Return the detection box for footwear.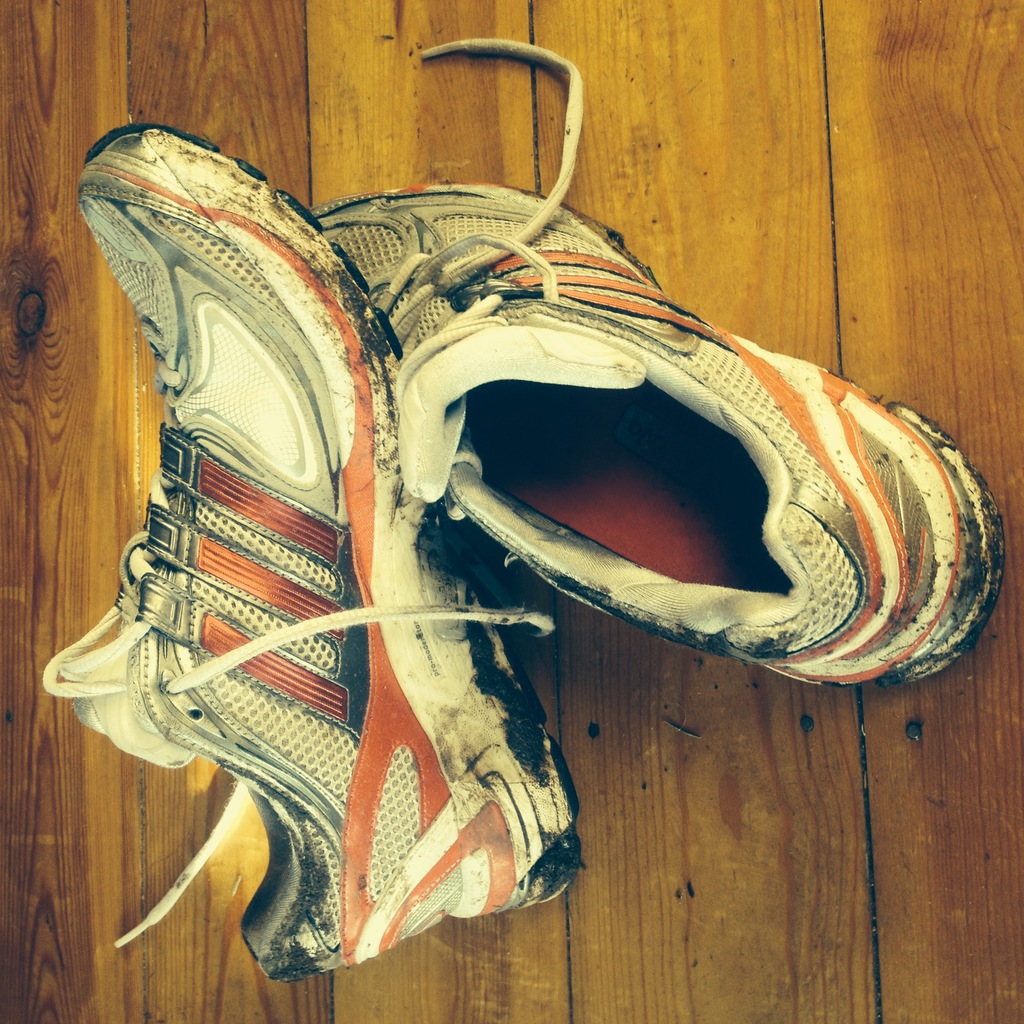
crop(310, 35, 1003, 691).
